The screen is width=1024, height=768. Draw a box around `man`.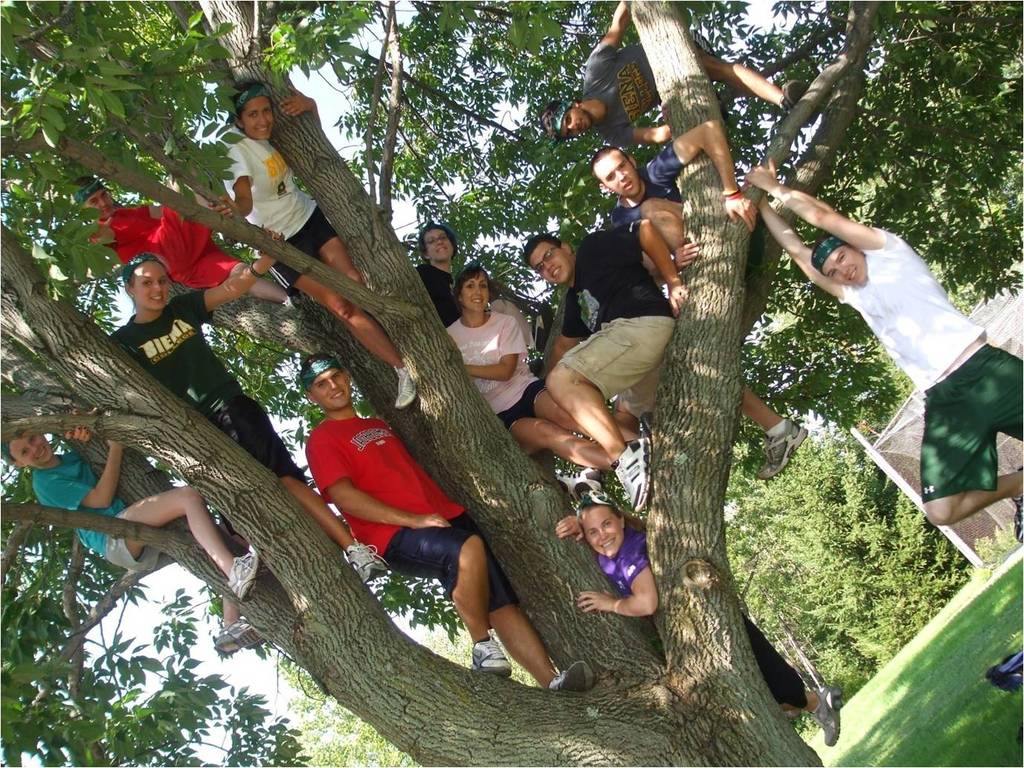
739 155 1008 561.
